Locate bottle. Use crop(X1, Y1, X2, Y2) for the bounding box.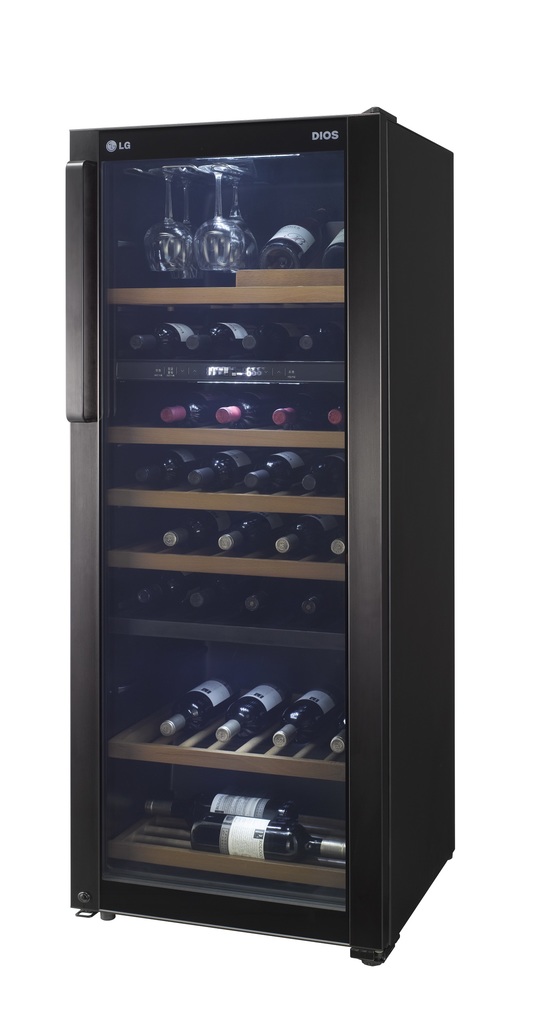
crop(193, 813, 347, 855).
